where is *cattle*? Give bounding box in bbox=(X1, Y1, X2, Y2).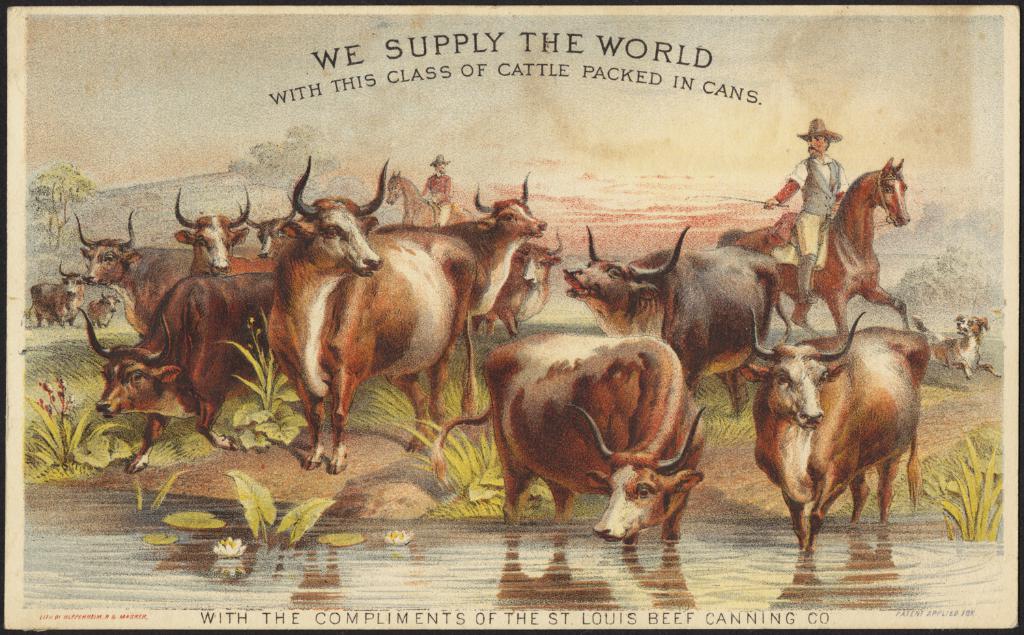
bbox=(239, 191, 300, 257).
